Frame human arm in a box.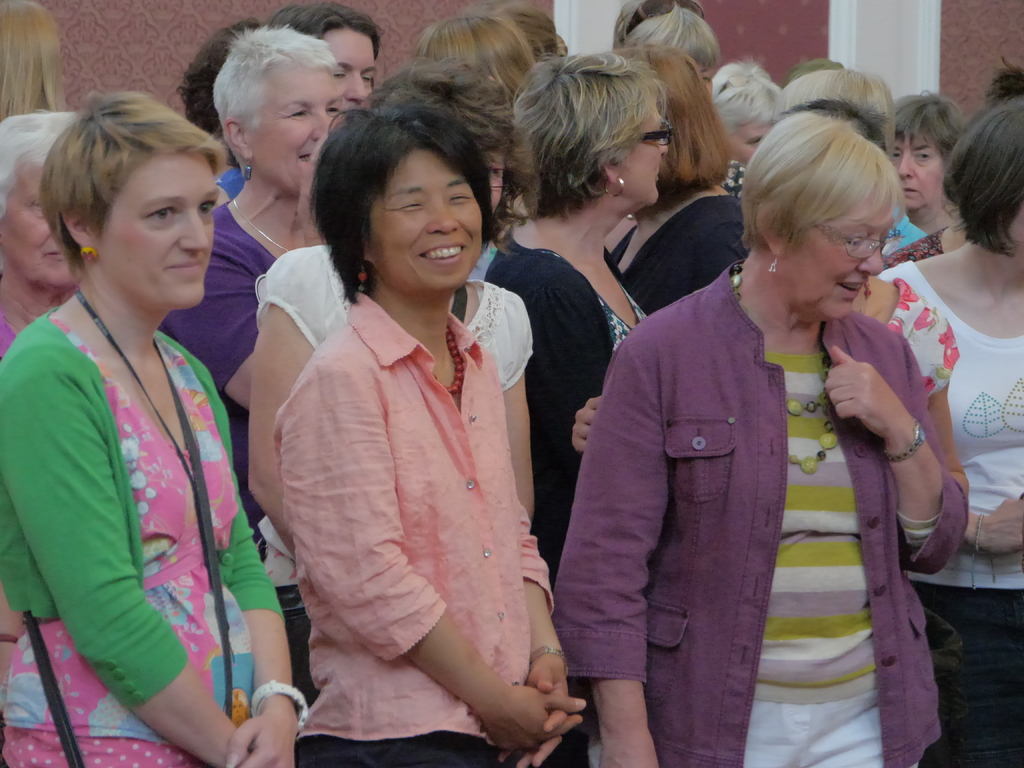
crop(716, 154, 748, 200).
